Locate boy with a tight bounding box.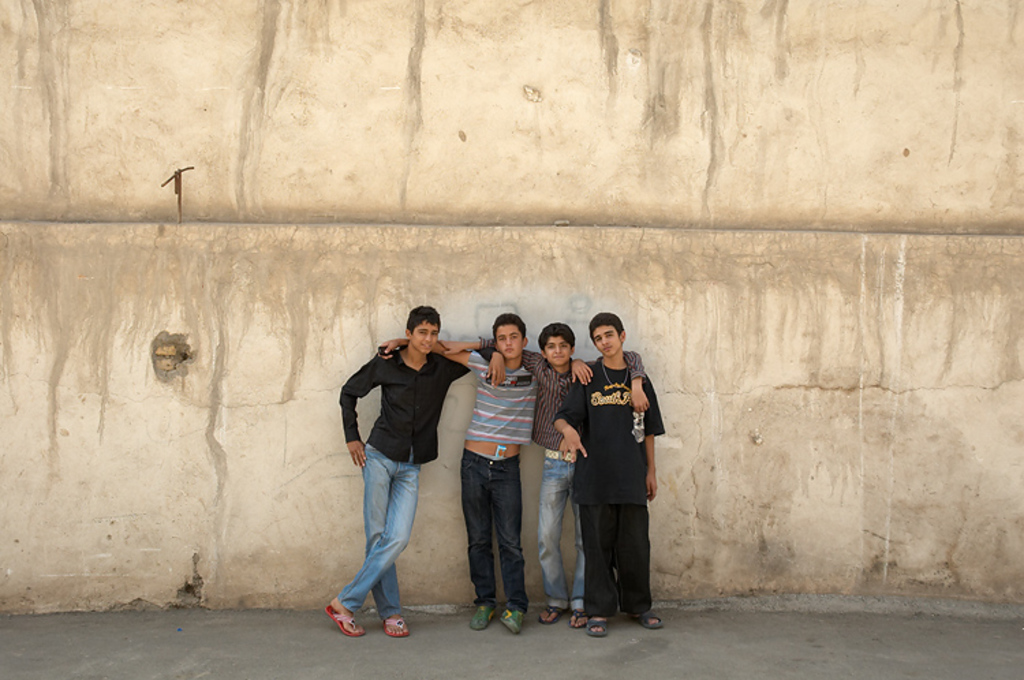
box=[552, 309, 665, 631].
